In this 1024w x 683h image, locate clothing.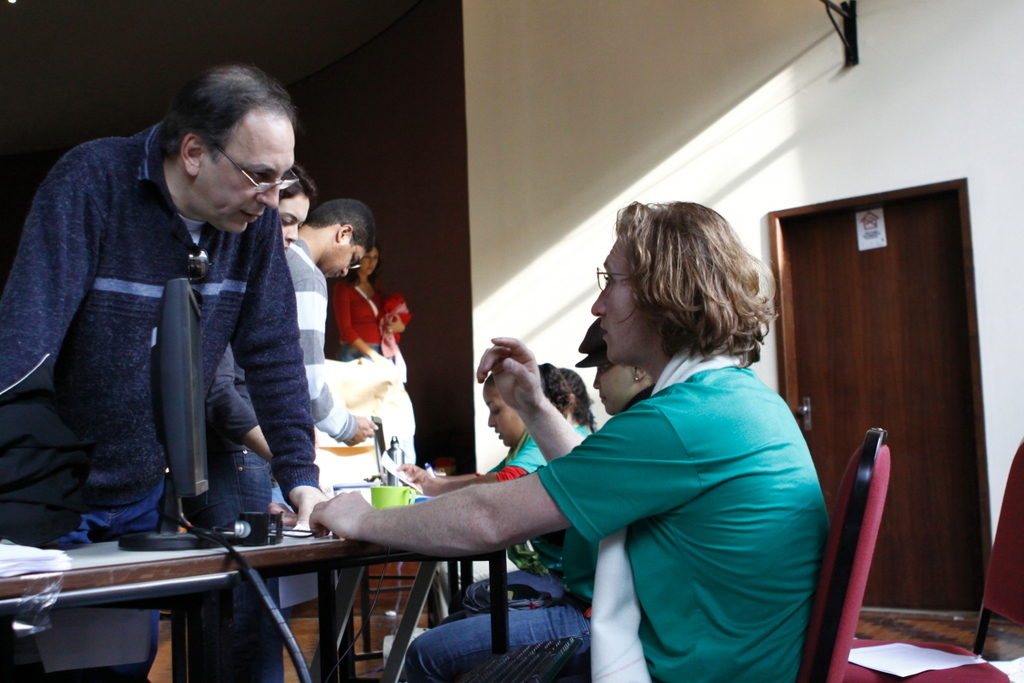
Bounding box: 231 242 359 522.
